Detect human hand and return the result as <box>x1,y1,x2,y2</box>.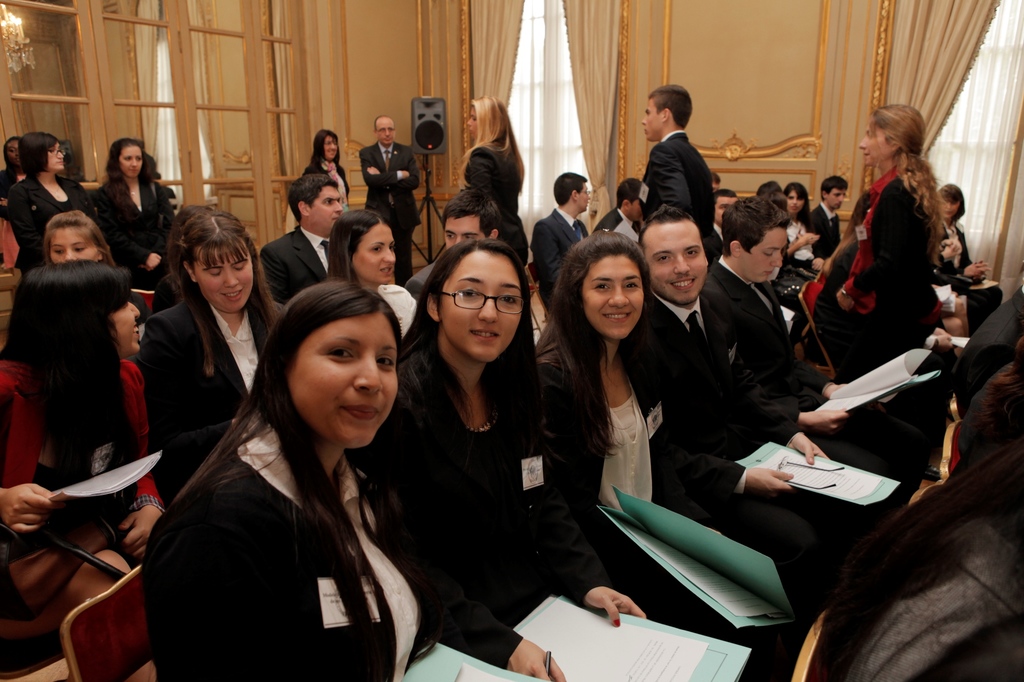
<box>810,255,824,271</box>.
